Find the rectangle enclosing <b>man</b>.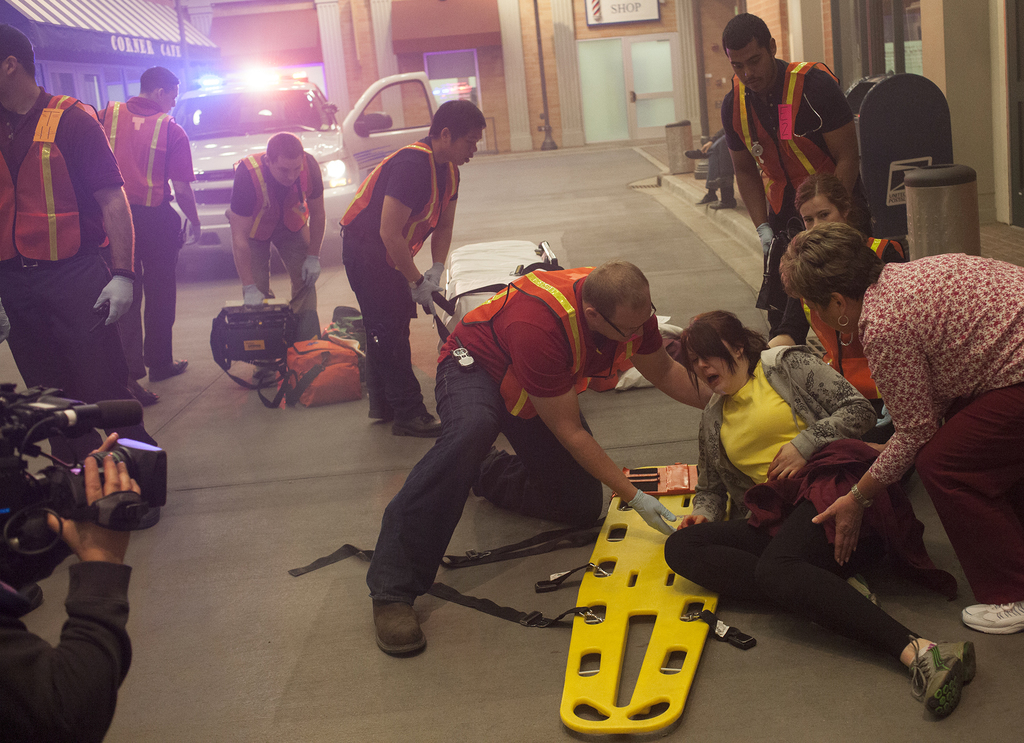
select_region(722, 10, 874, 339).
